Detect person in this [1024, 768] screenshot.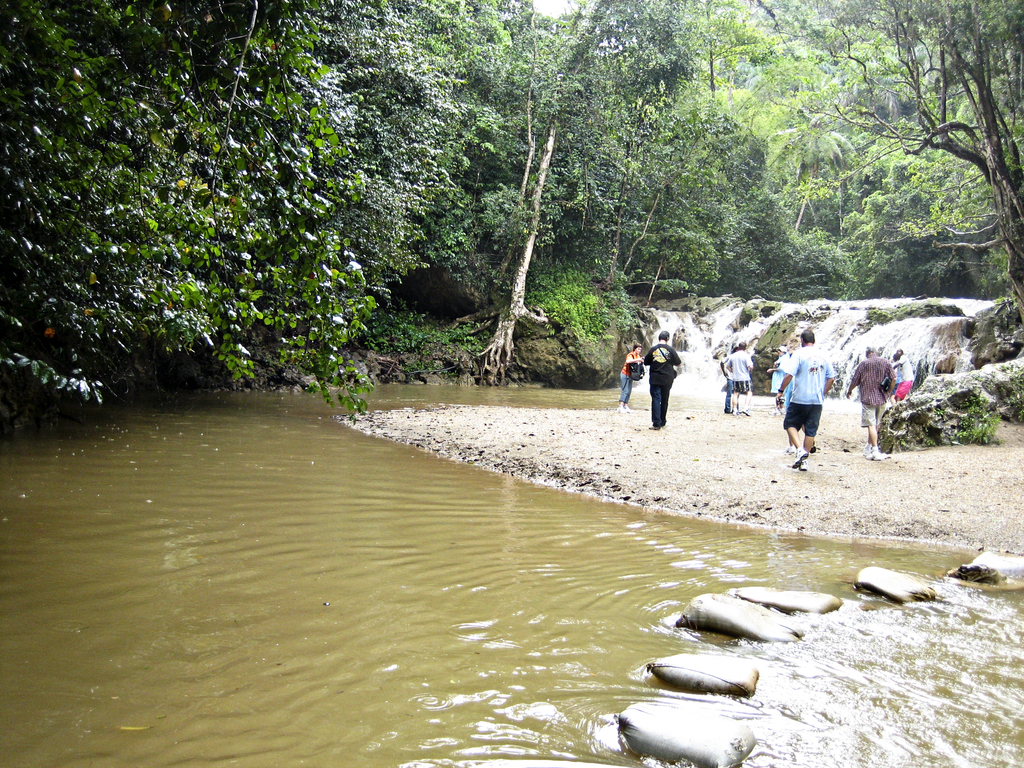
Detection: select_region(622, 343, 646, 413).
